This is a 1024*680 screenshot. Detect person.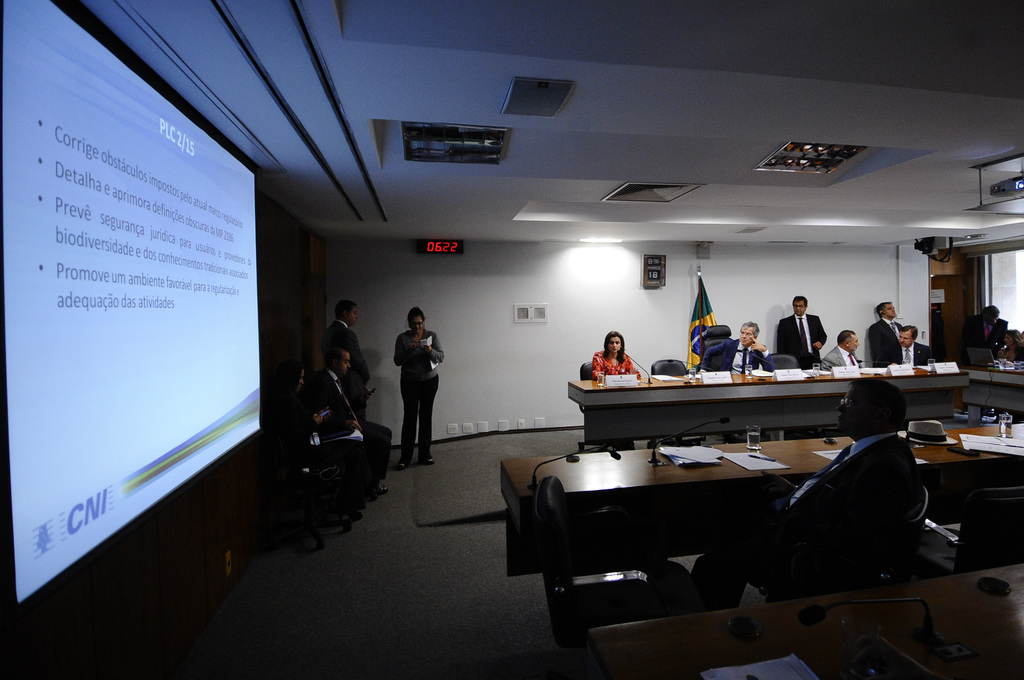
<box>592,332,642,451</box>.
